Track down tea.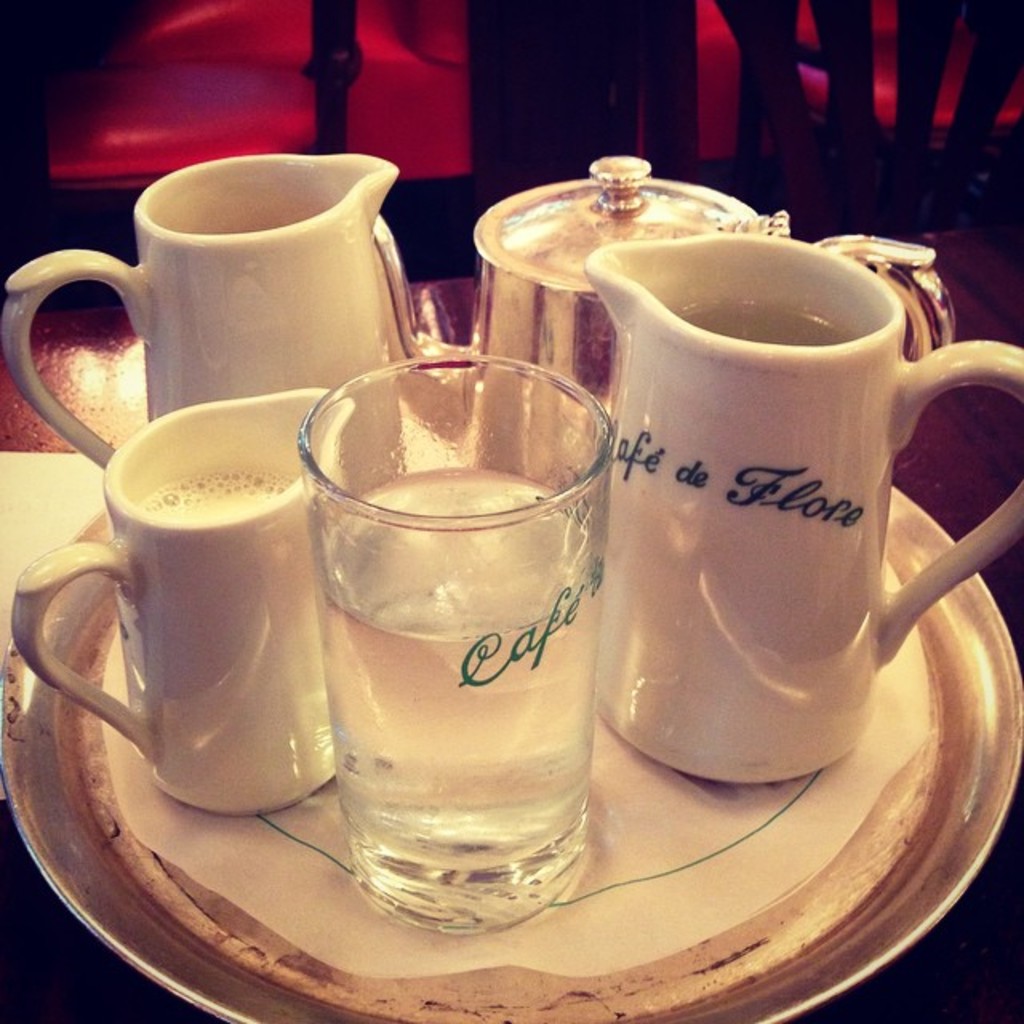
Tracked to <region>144, 472, 296, 520</region>.
